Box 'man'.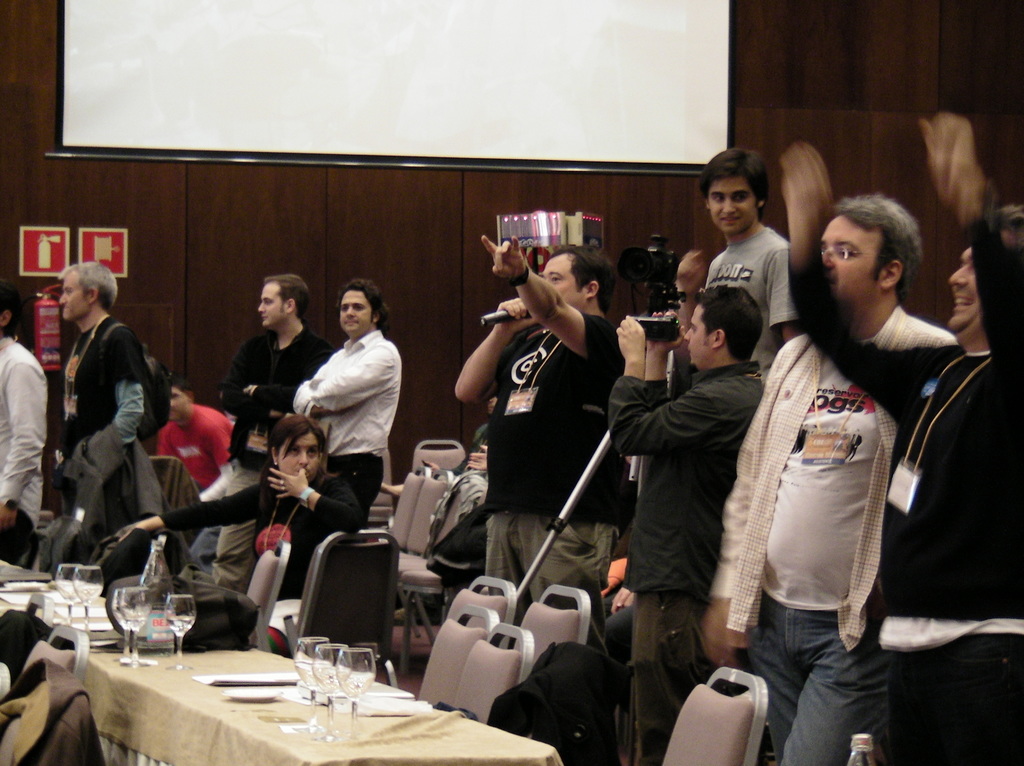
<box>609,280,765,765</box>.
